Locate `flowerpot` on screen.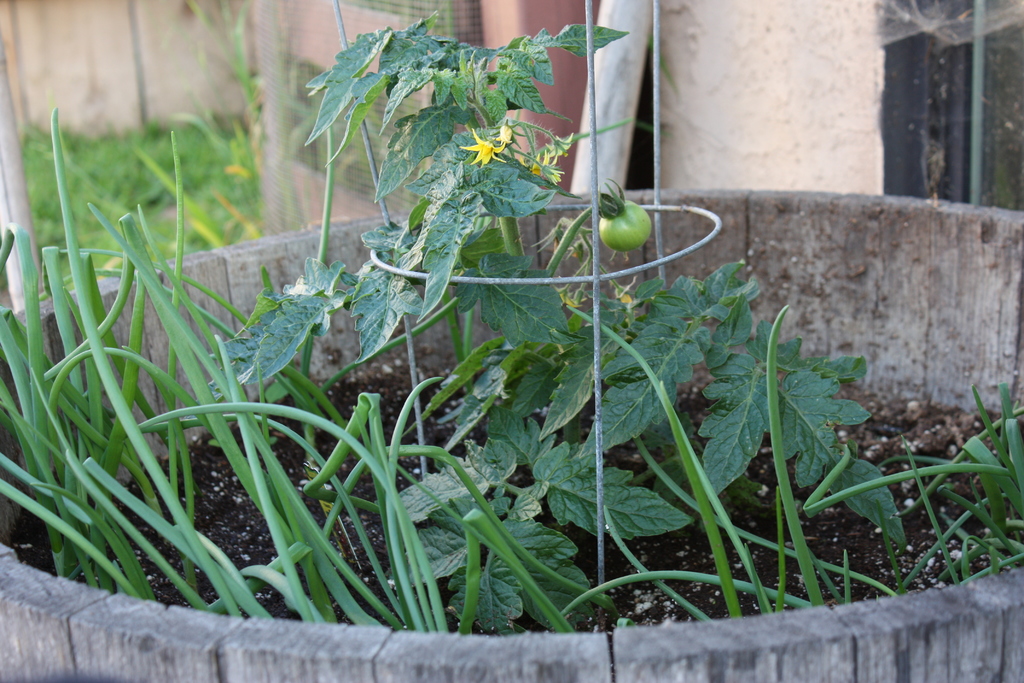
On screen at 0:176:1023:682.
